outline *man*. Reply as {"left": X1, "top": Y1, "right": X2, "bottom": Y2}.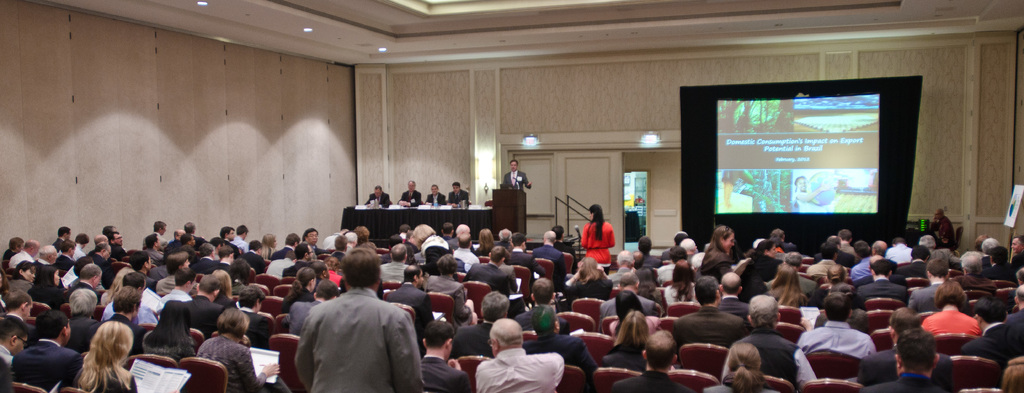
{"left": 605, "top": 250, "right": 635, "bottom": 289}.
